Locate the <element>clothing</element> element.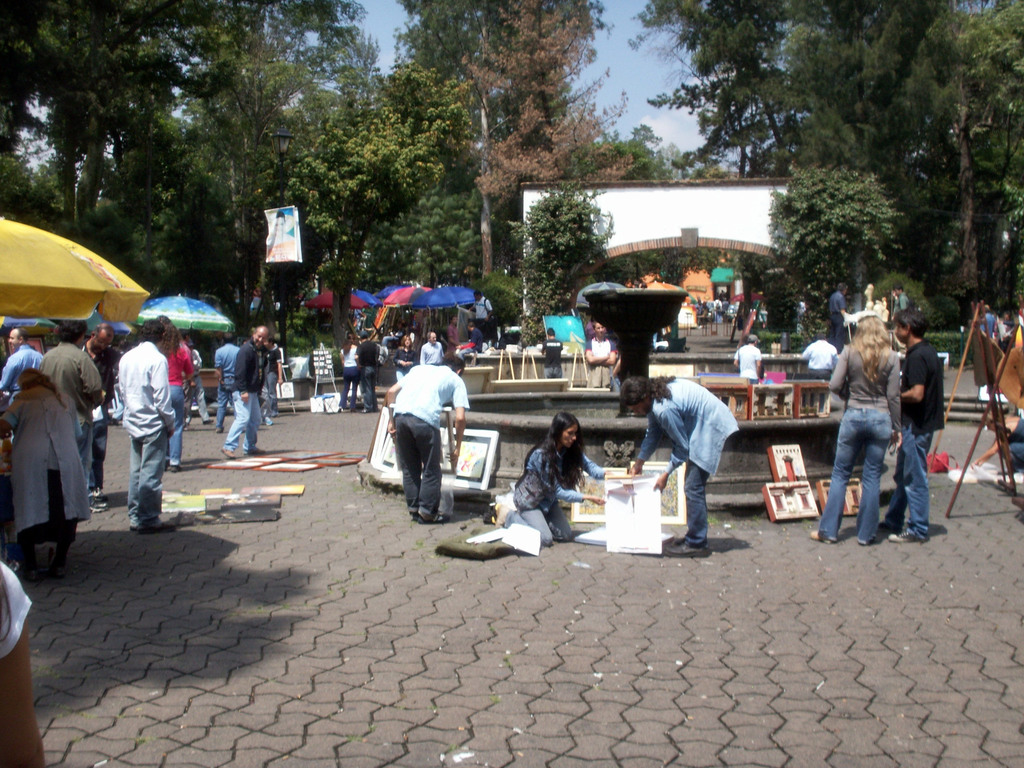
Element bbox: (x1=392, y1=357, x2=473, y2=518).
